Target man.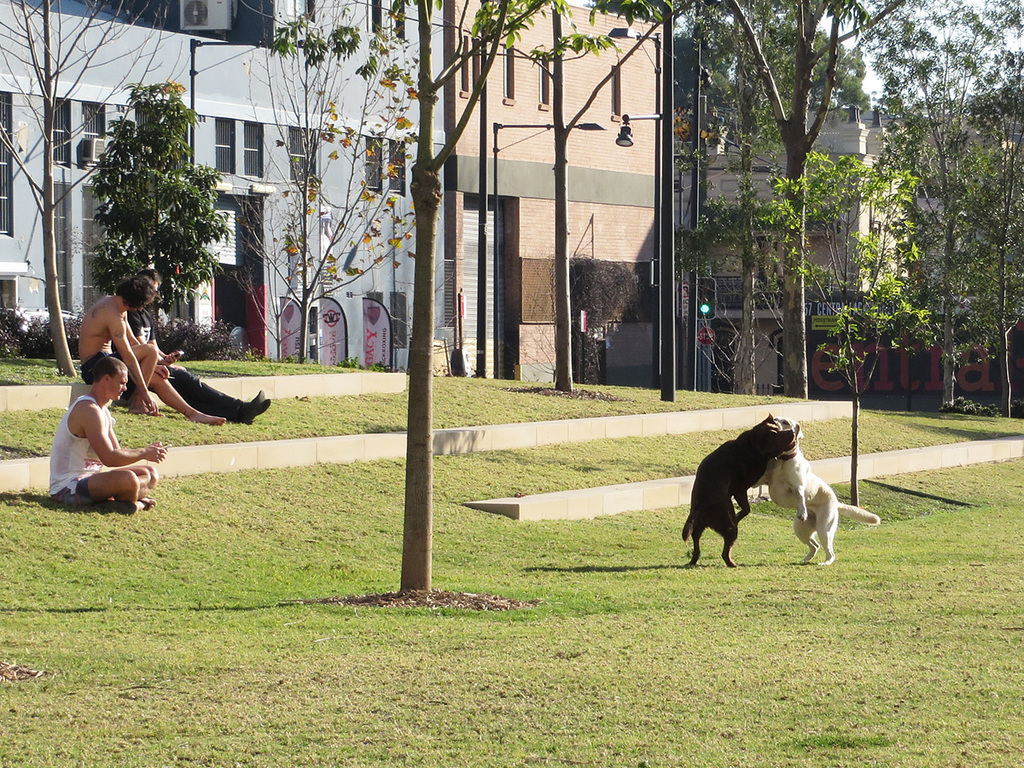
Target region: box=[74, 272, 215, 439].
